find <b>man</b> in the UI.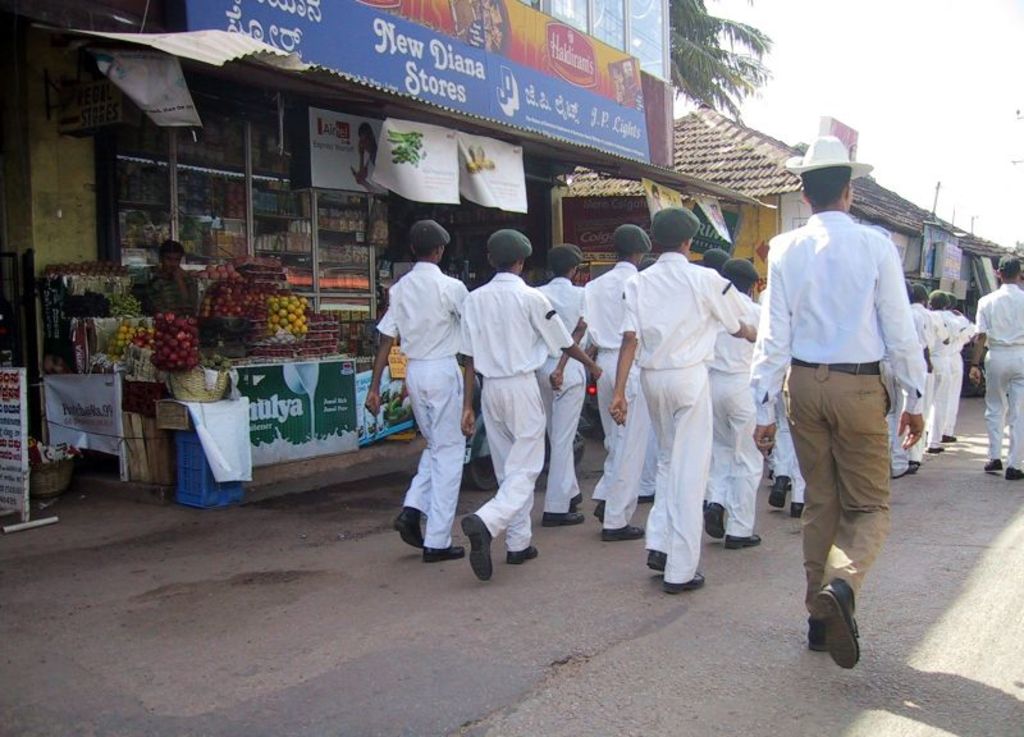
UI element at x1=906, y1=278, x2=951, y2=464.
